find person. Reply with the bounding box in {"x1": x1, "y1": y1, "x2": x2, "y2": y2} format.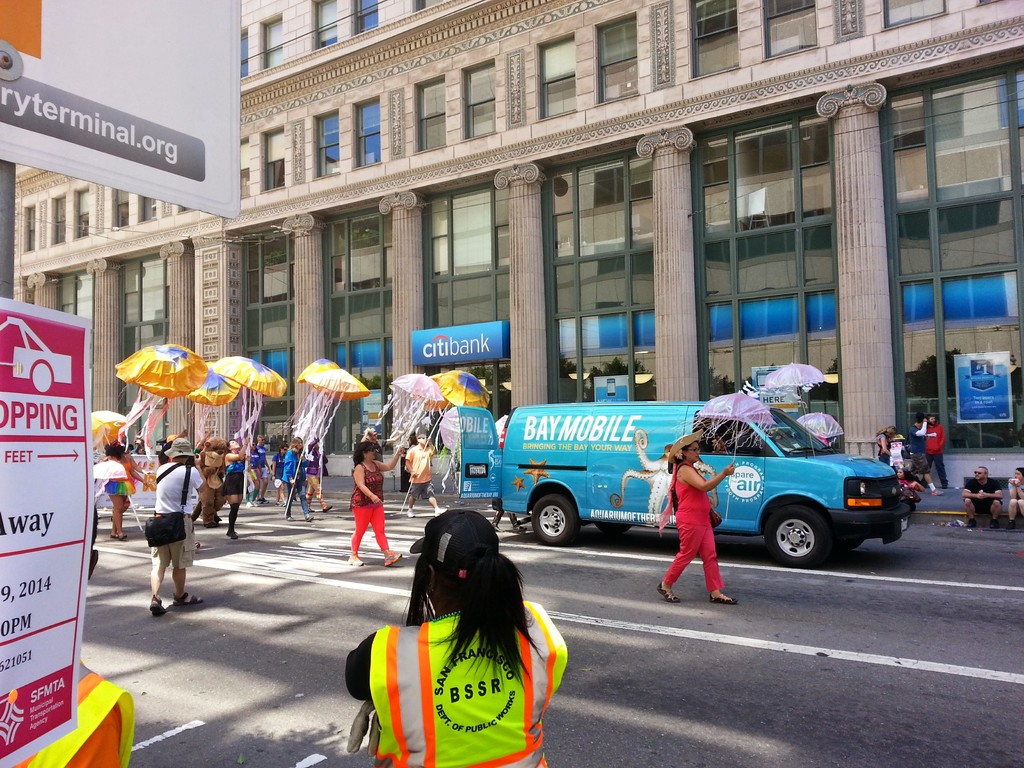
{"x1": 906, "y1": 415, "x2": 942, "y2": 499}.
